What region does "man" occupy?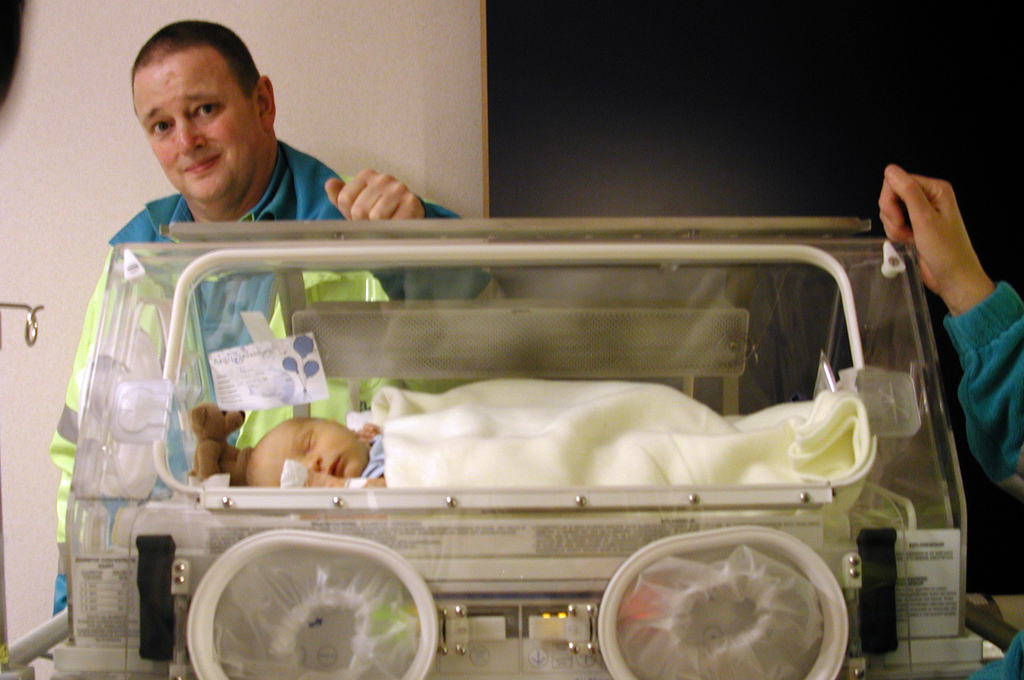
{"left": 47, "top": 20, "right": 509, "bottom": 621}.
